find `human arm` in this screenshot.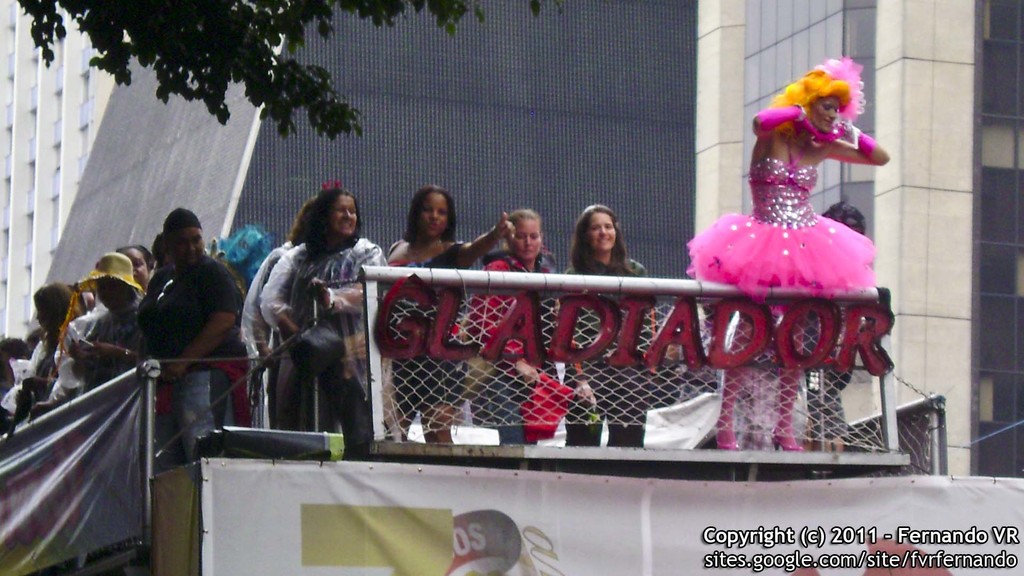
The bounding box for `human arm` is [left=751, top=97, right=794, bottom=135].
